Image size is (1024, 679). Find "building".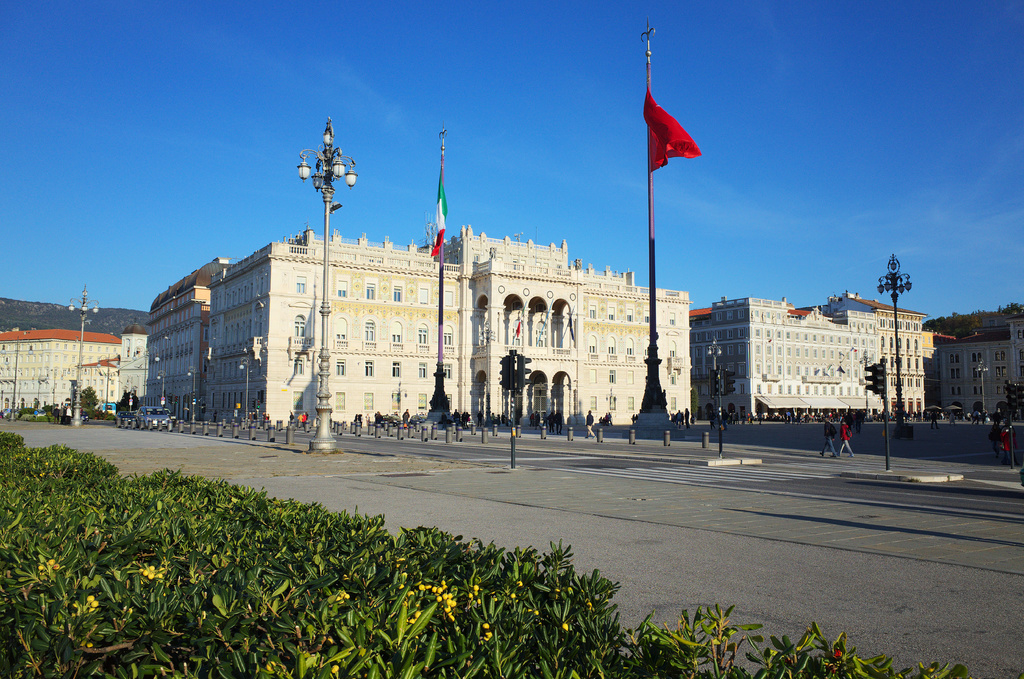
x1=122 y1=322 x2=152 y2=409.
